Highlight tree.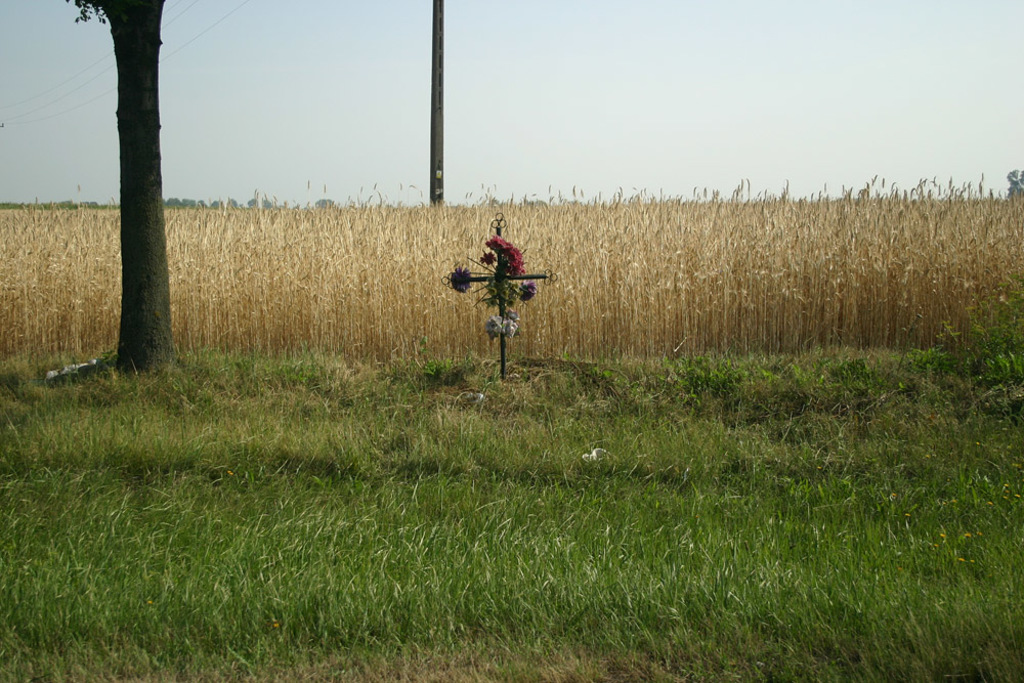
Highlighted region: [left=53, top=0, right=198, bottom=383].
